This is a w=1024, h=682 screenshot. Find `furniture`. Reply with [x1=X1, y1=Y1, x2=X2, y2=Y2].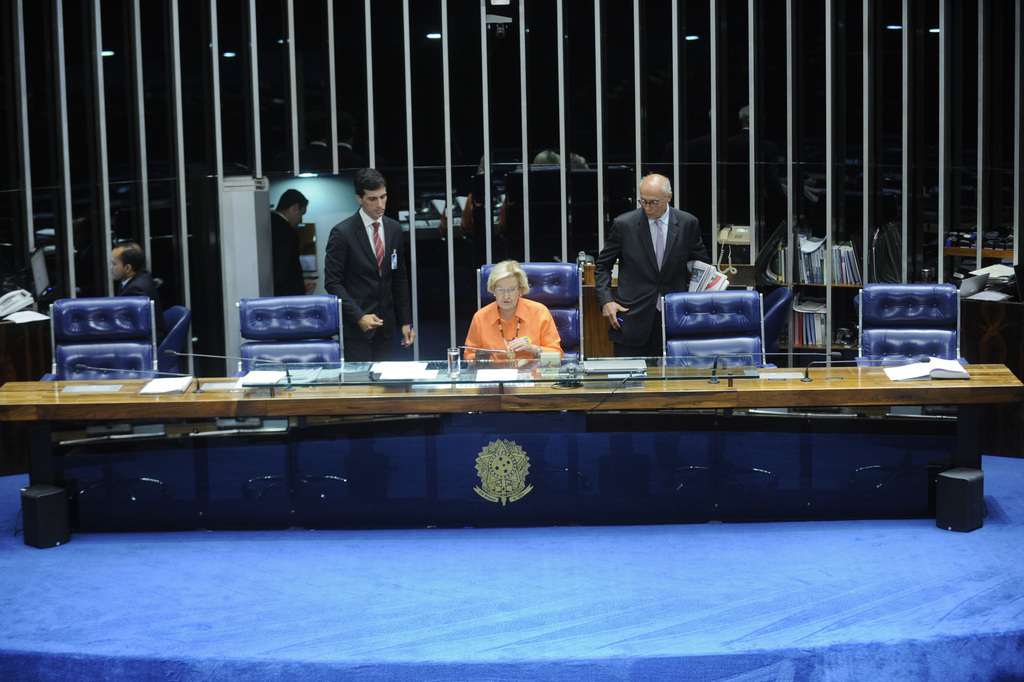
[x1=661, y1=289, x2=770, y2=364].
